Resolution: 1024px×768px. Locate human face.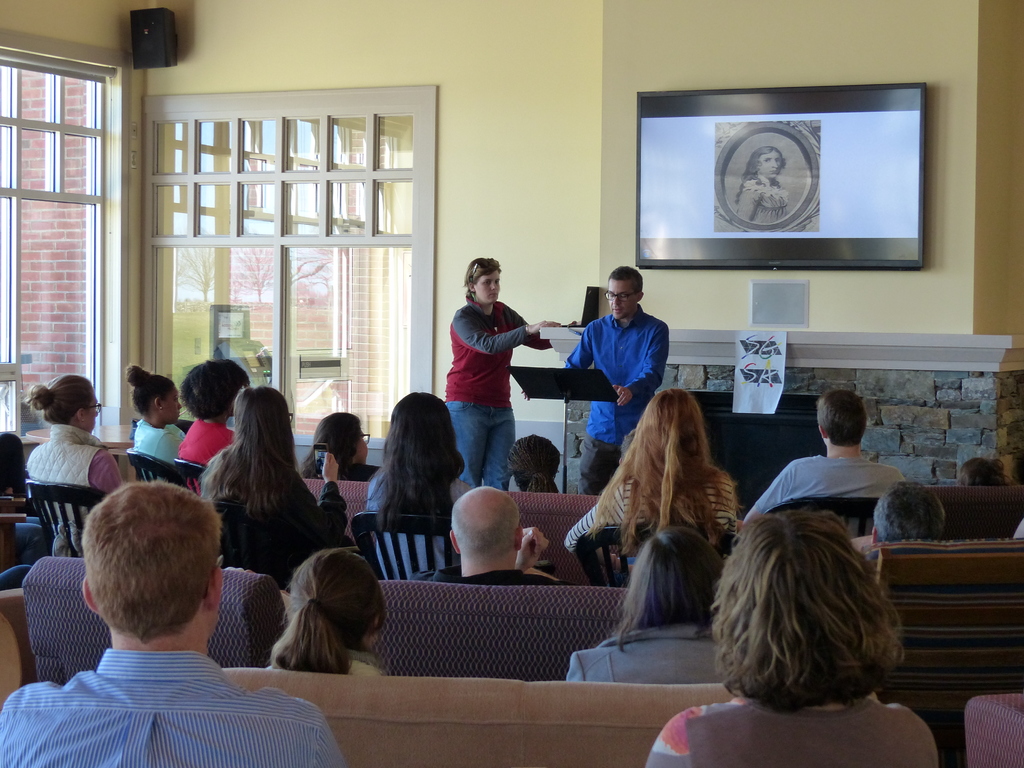
Rect(163, 385, 181, 424).
